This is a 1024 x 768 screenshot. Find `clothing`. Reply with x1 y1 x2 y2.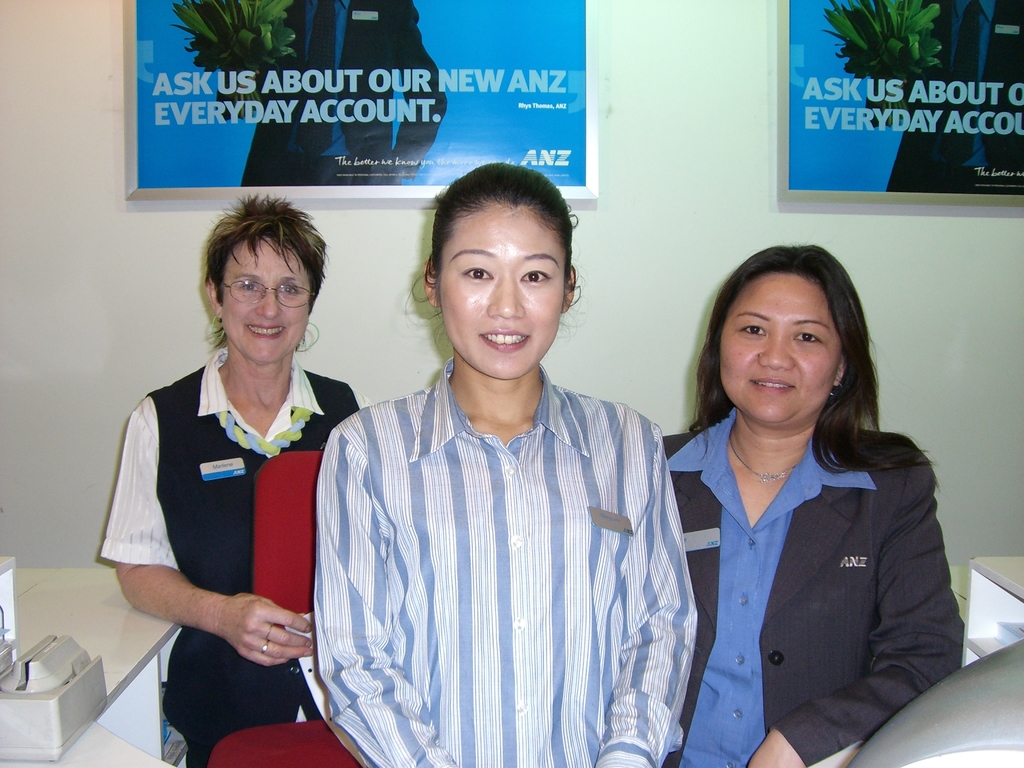
93 349 364 767.
